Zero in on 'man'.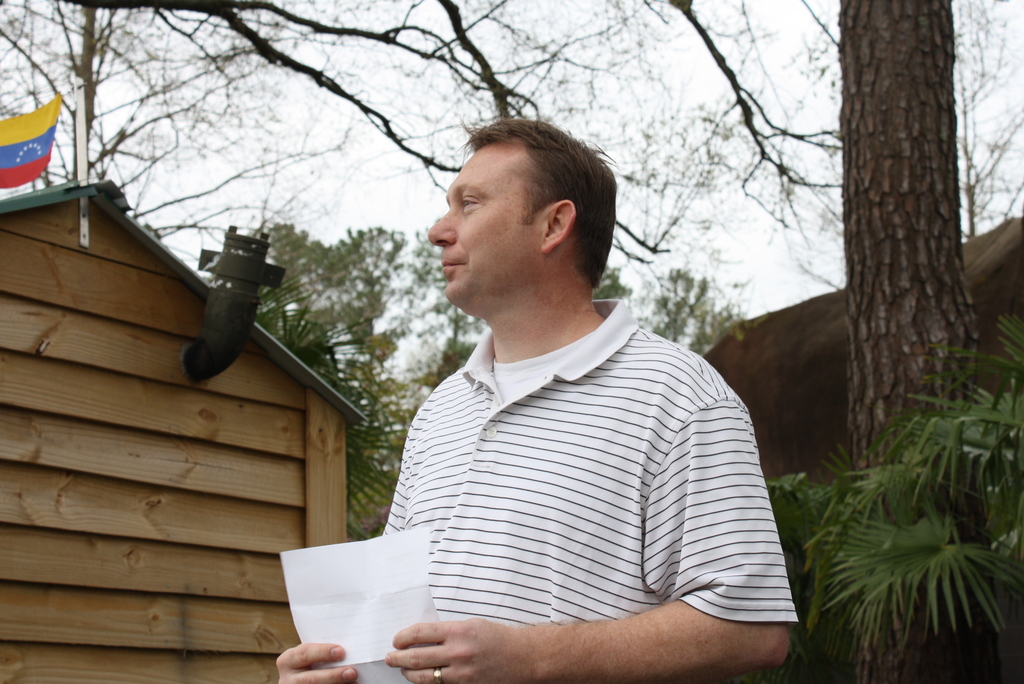
Zeroed in: [293, 97, 801, 662].
